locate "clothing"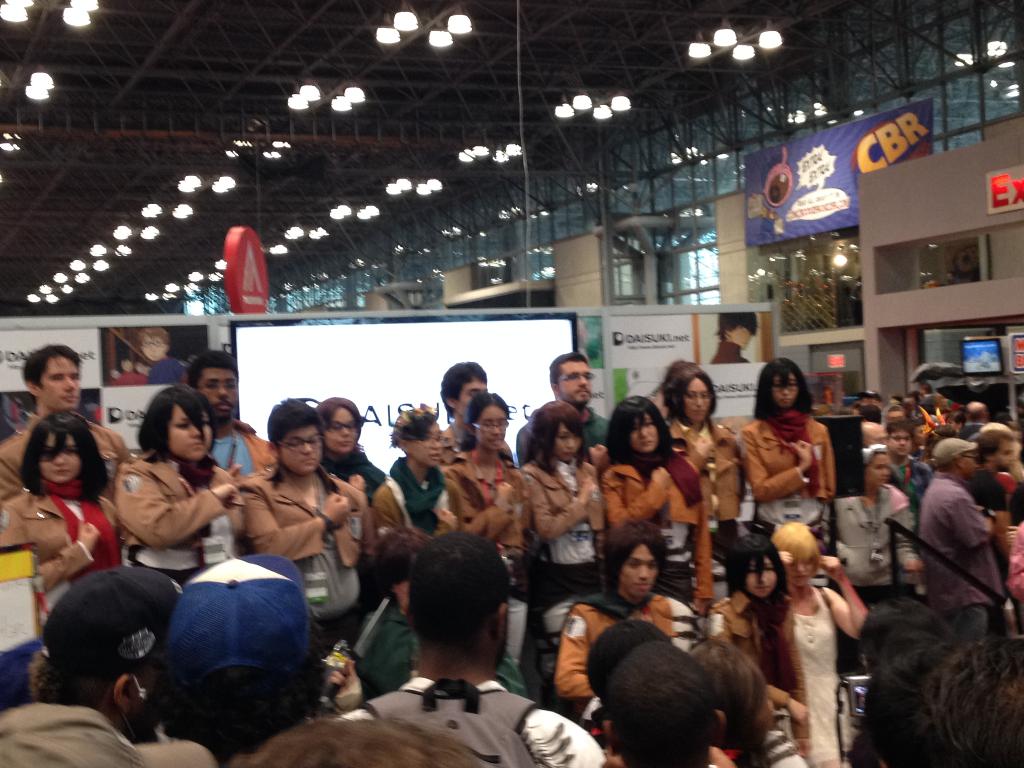
crop(830, 481, 914, 598)
